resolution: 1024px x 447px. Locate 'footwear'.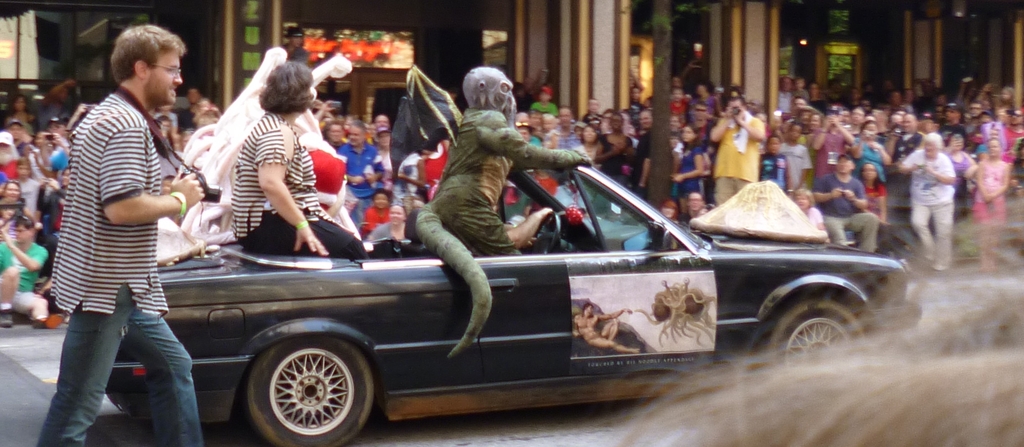
crop(0, 318, 14, 334).
